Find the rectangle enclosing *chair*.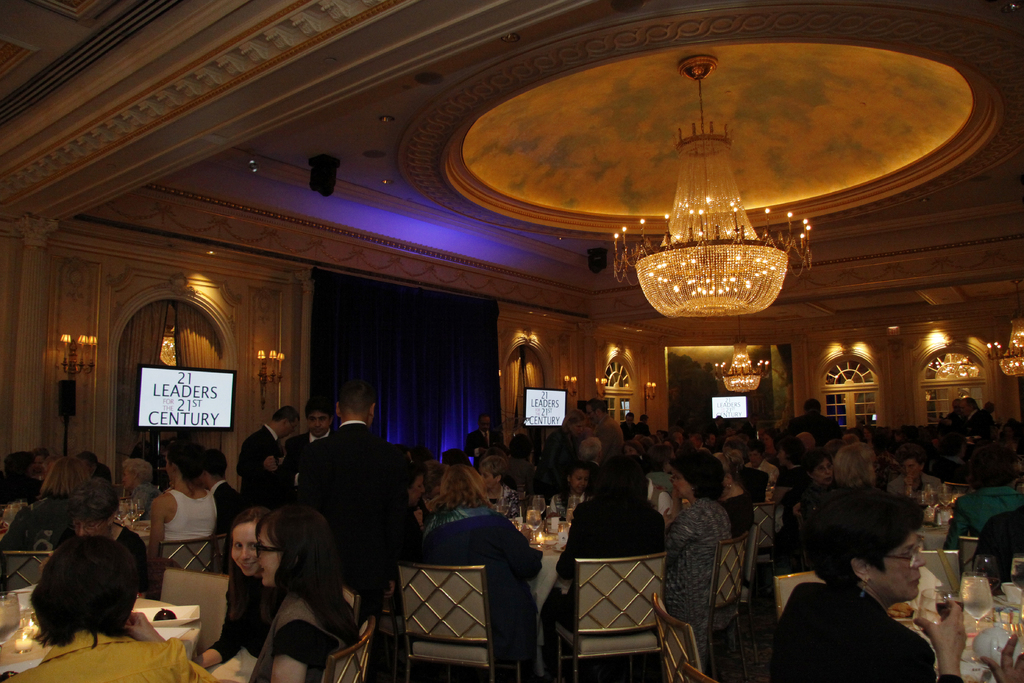
region(156, 565, 241, 662).
